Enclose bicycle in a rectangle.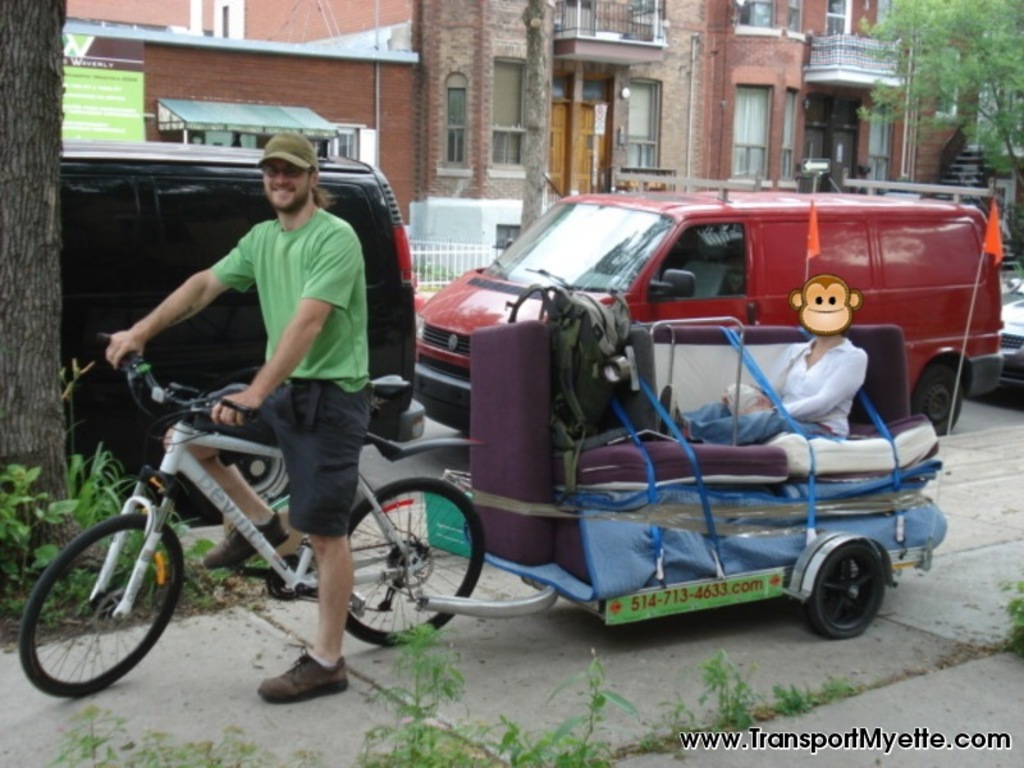
Rect(23, 361, 490, 710).
